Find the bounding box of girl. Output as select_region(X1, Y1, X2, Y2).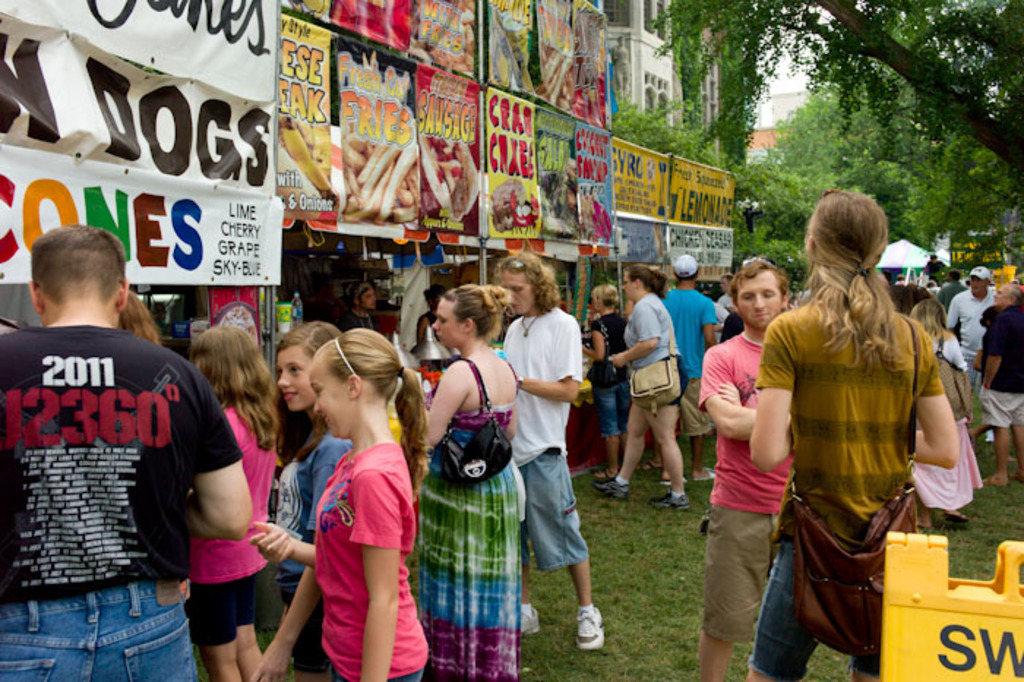
select_region(252, 313, 353, 681).
